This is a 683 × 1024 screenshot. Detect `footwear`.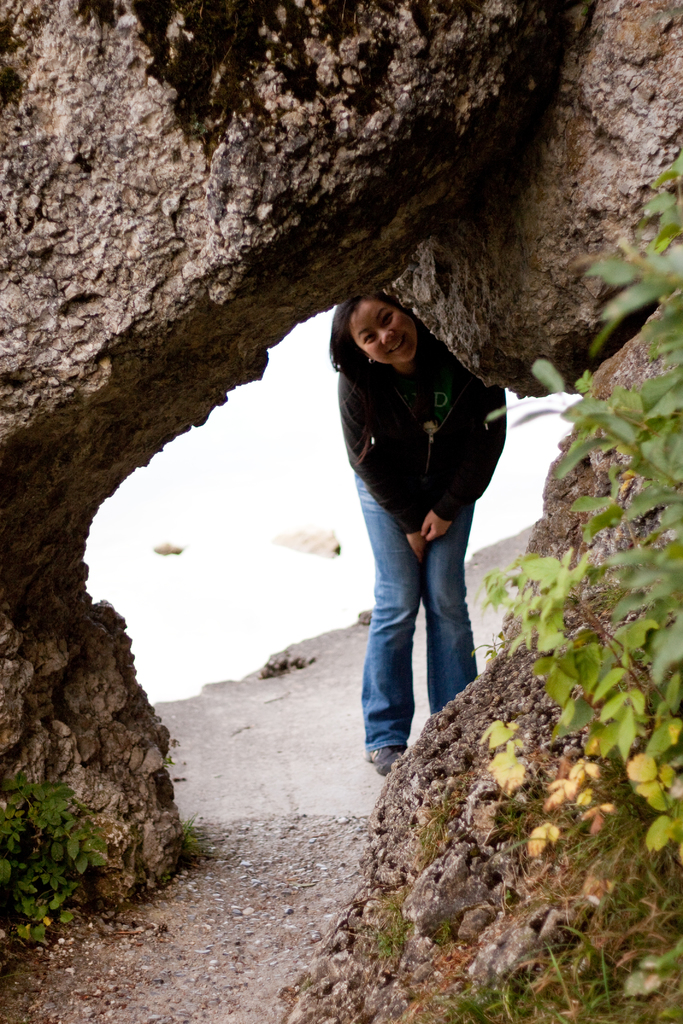
<box>365,730,407,774</box>.
